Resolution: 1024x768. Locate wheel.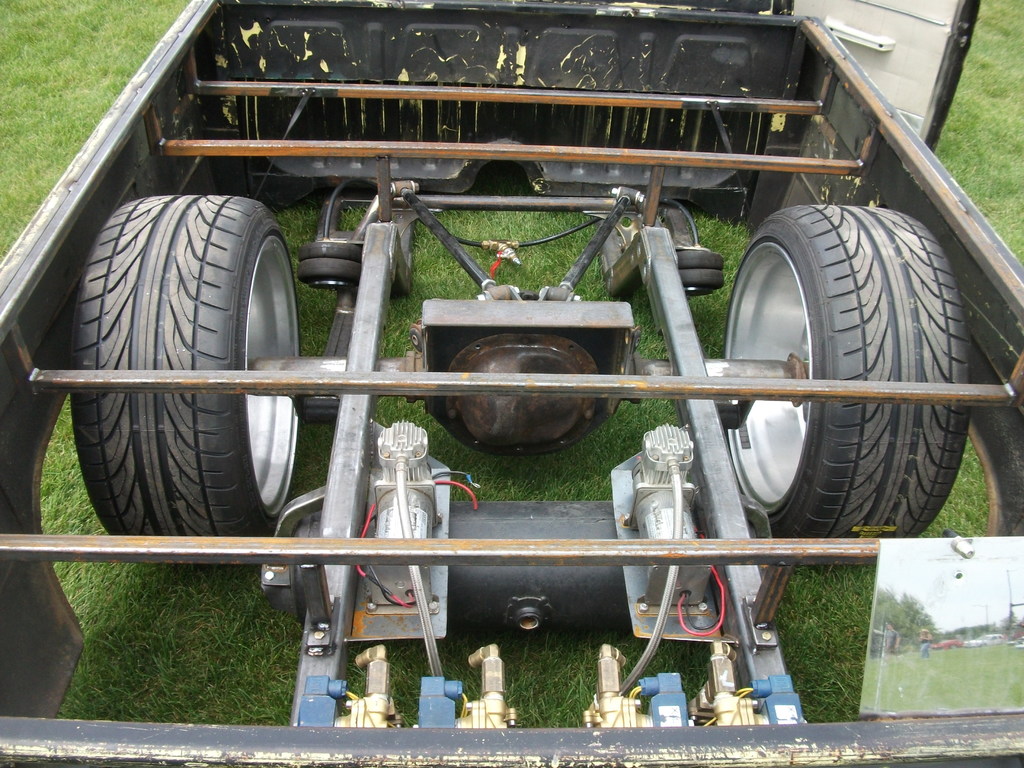
left=296, top=237, right=364, bottom=260.
